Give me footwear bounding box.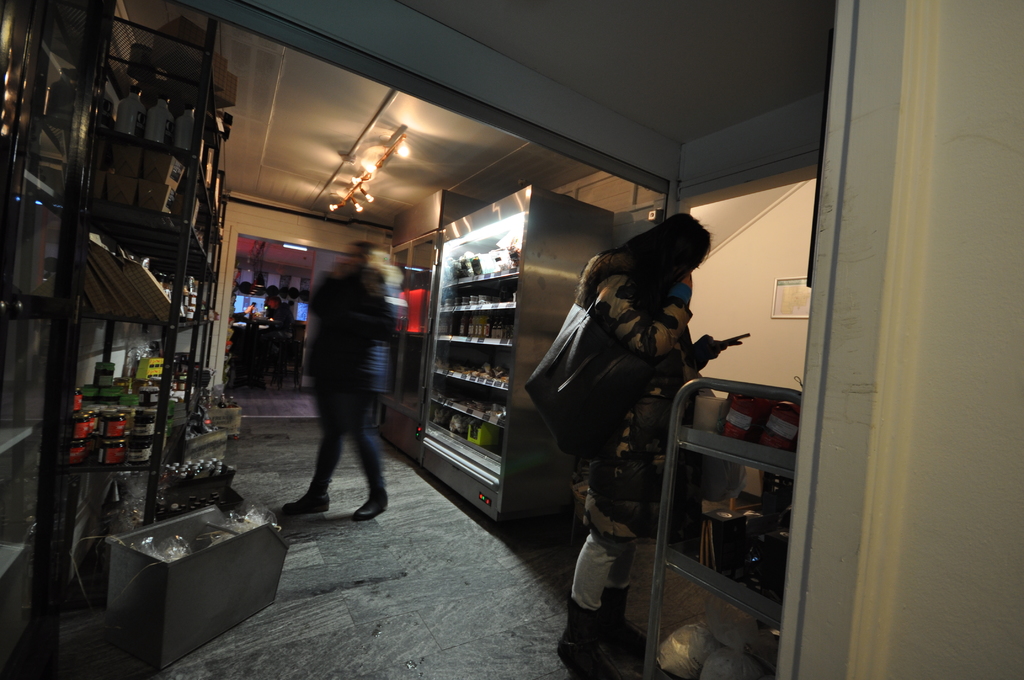
pyautogui.locateOnScreen(556, 606, 612, 672).
